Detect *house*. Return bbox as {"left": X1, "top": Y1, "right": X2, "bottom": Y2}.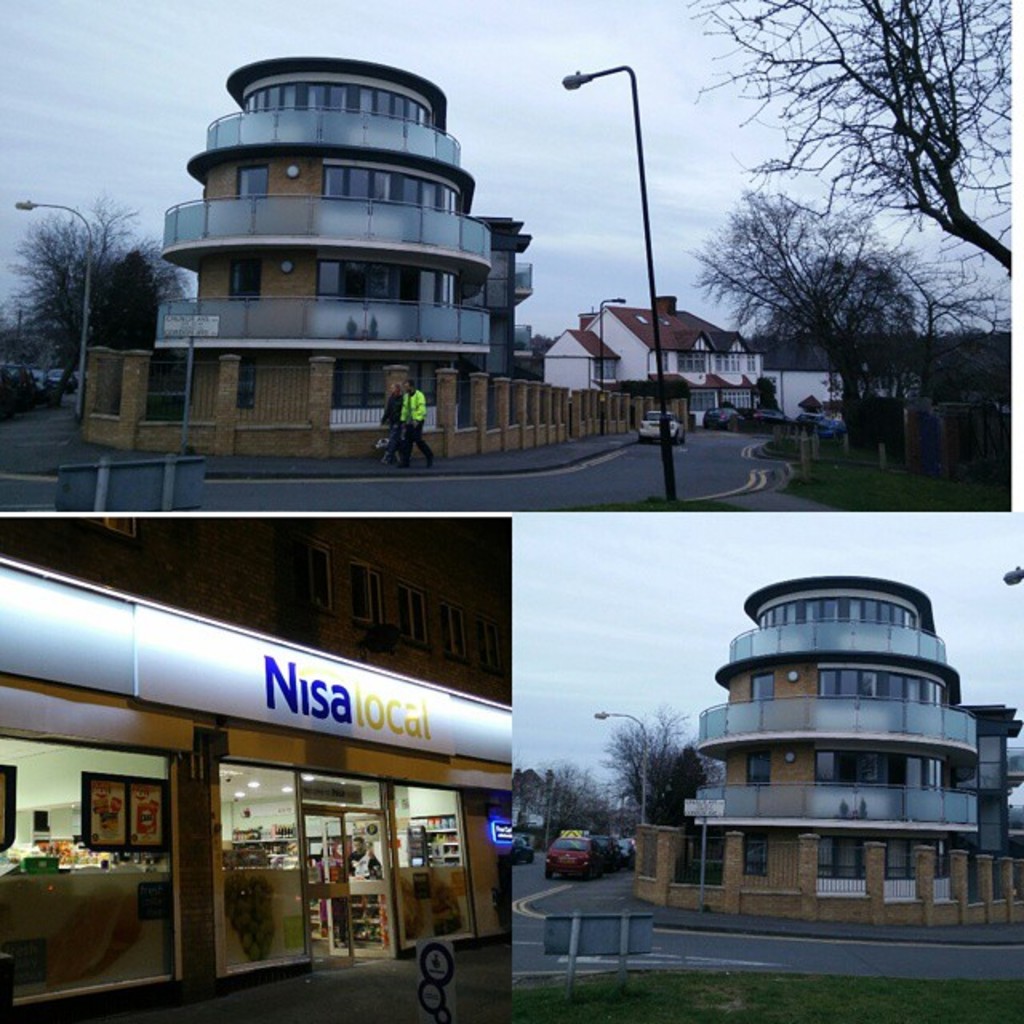
{"left": 629, "top": 574, "right": 1019, "bottom": 928}.
